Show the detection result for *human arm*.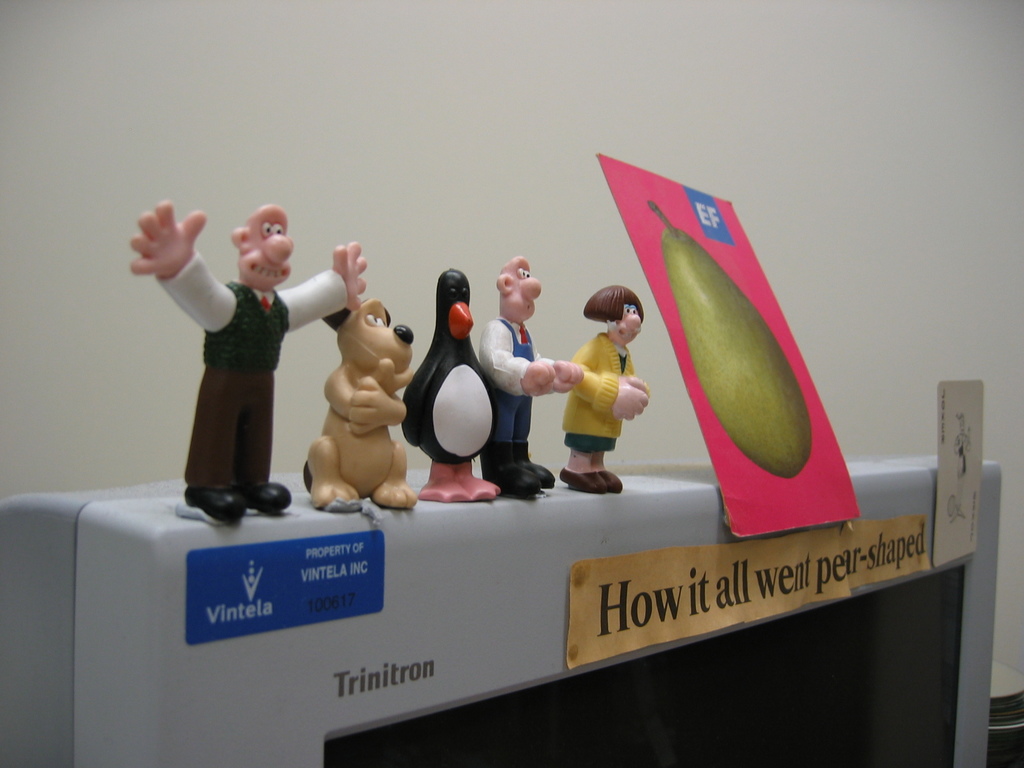
pyautogui.locateOnScreen(276, 239, 382, 321).
